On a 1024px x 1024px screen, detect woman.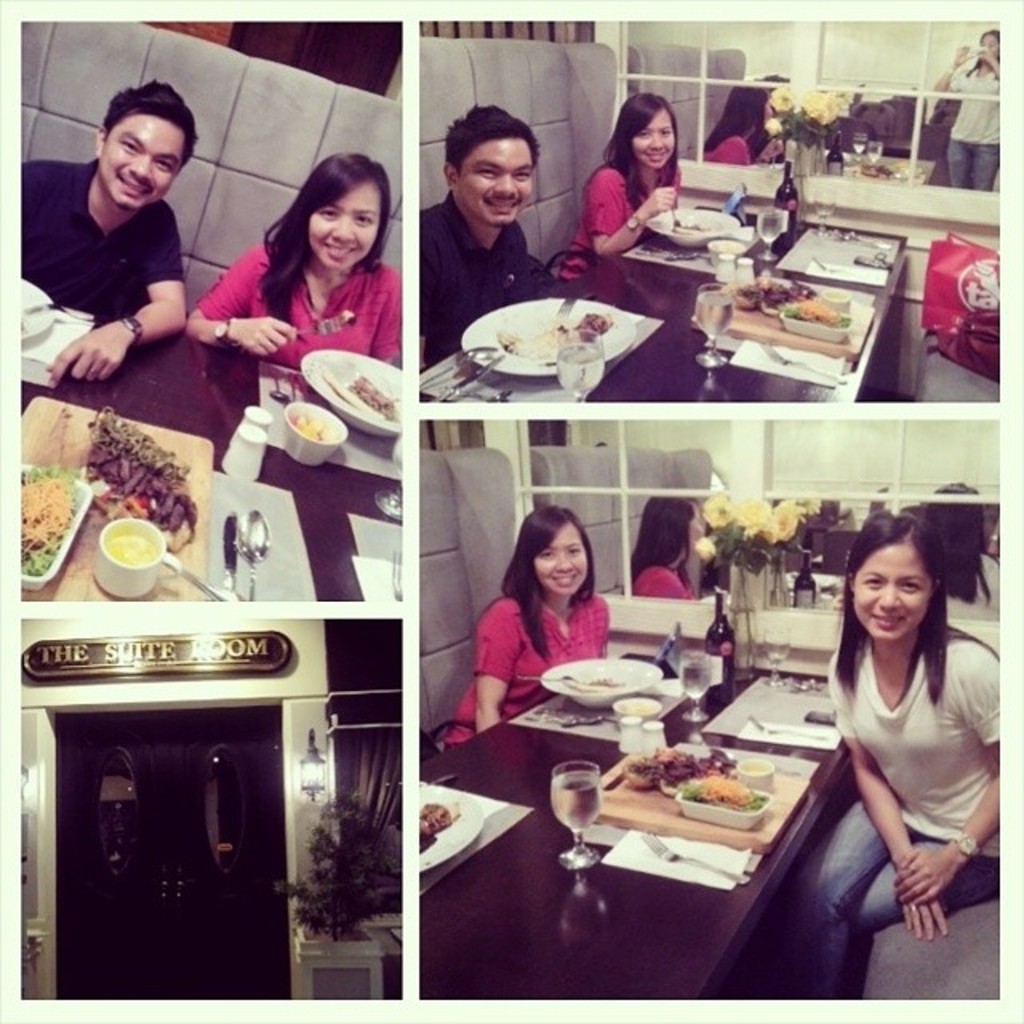
bbox(762, 515, 998, 995).
